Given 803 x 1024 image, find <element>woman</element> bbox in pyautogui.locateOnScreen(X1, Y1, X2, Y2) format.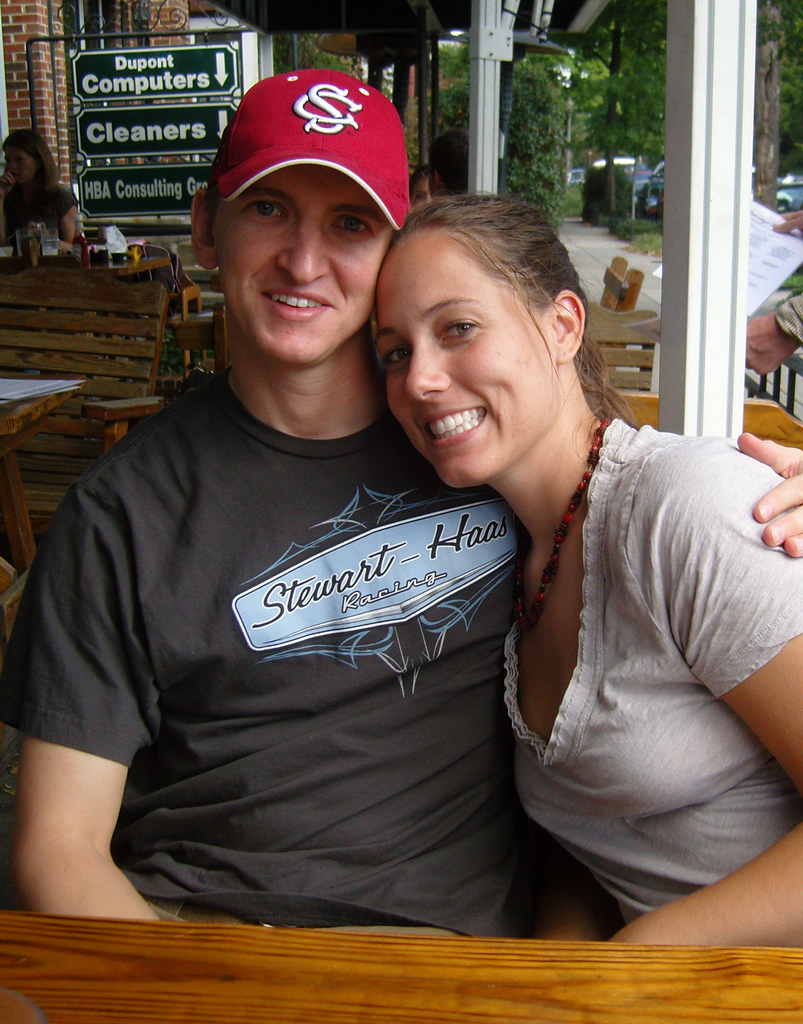
pyautogui.locateOnScreen(0, 124, 82, 266).
